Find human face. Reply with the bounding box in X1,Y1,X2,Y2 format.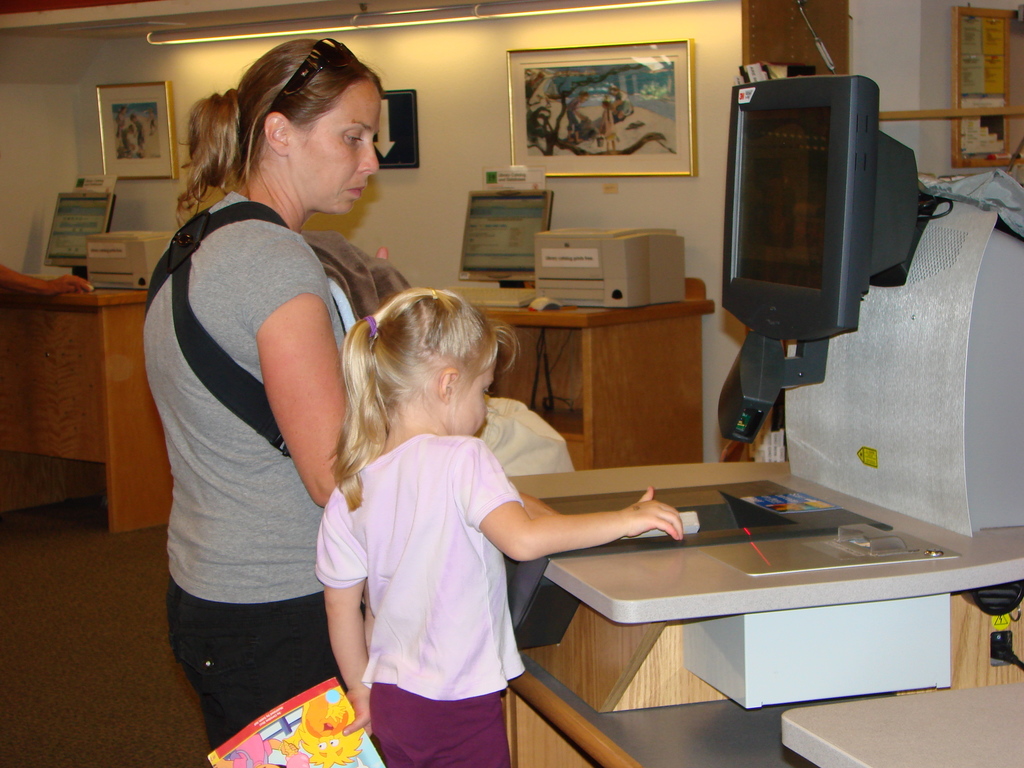
285,76,385,217.
